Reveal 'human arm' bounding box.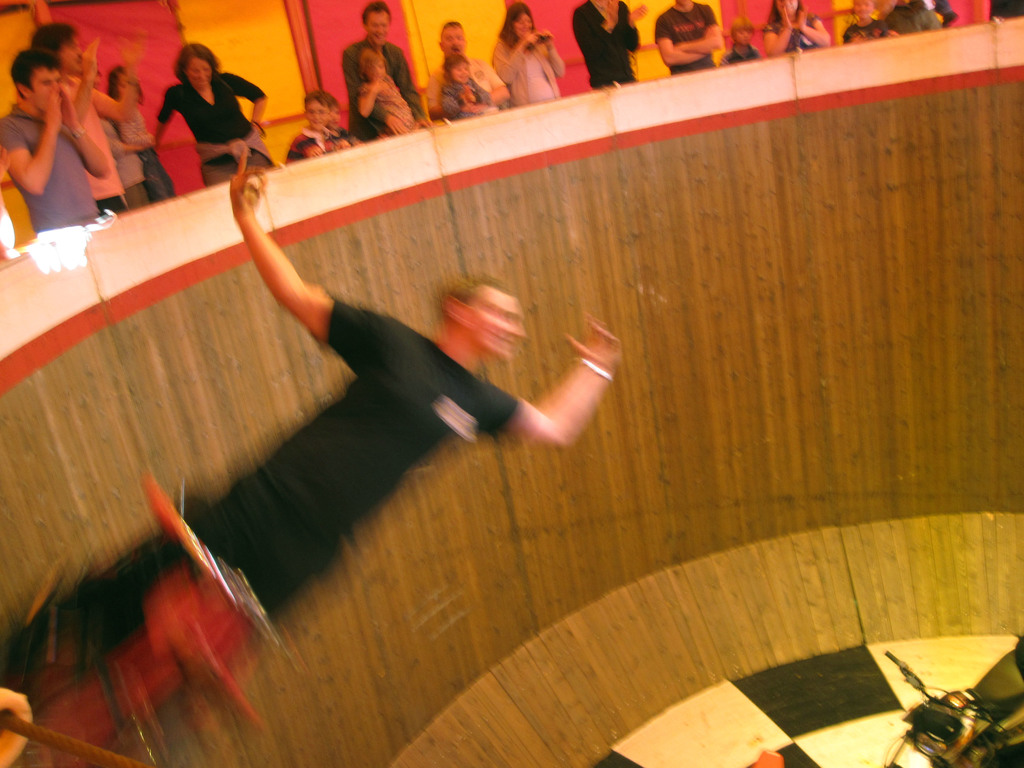
Revealed: bbox(796, 6, 838, 48).
